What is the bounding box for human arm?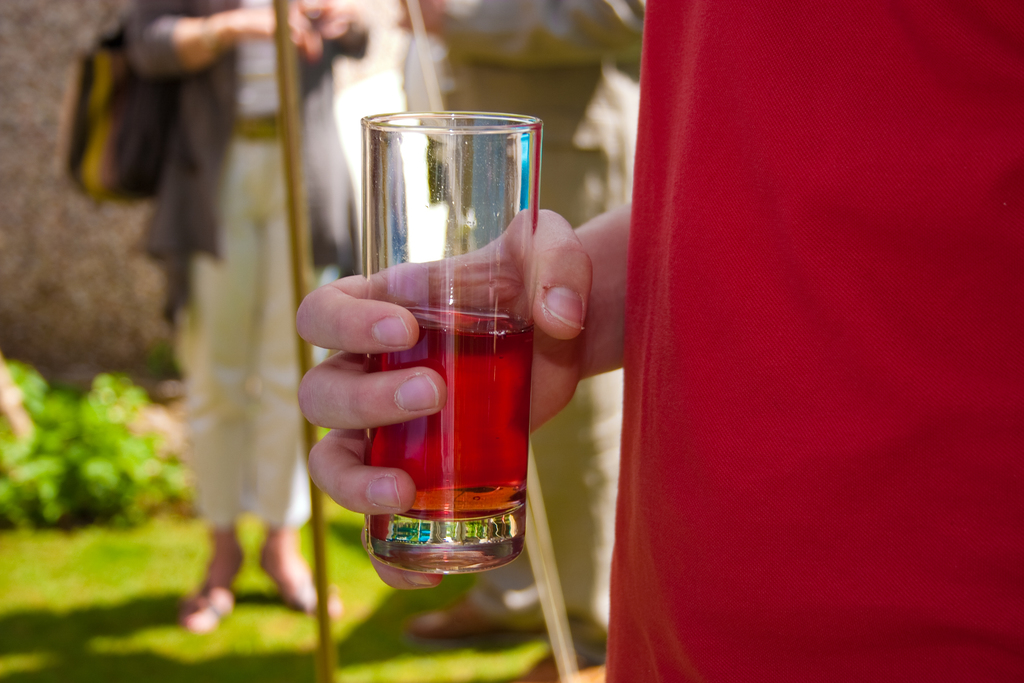
detection(291, 197, 634, 595).
